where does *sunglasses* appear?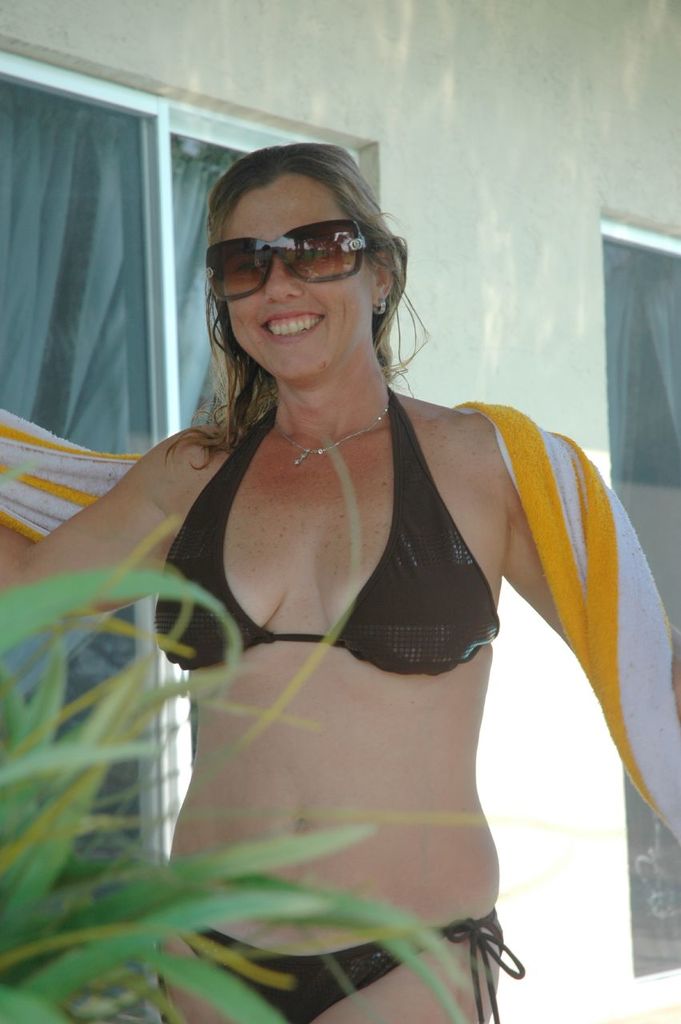
Appears at (208, 222, 371, 300).
